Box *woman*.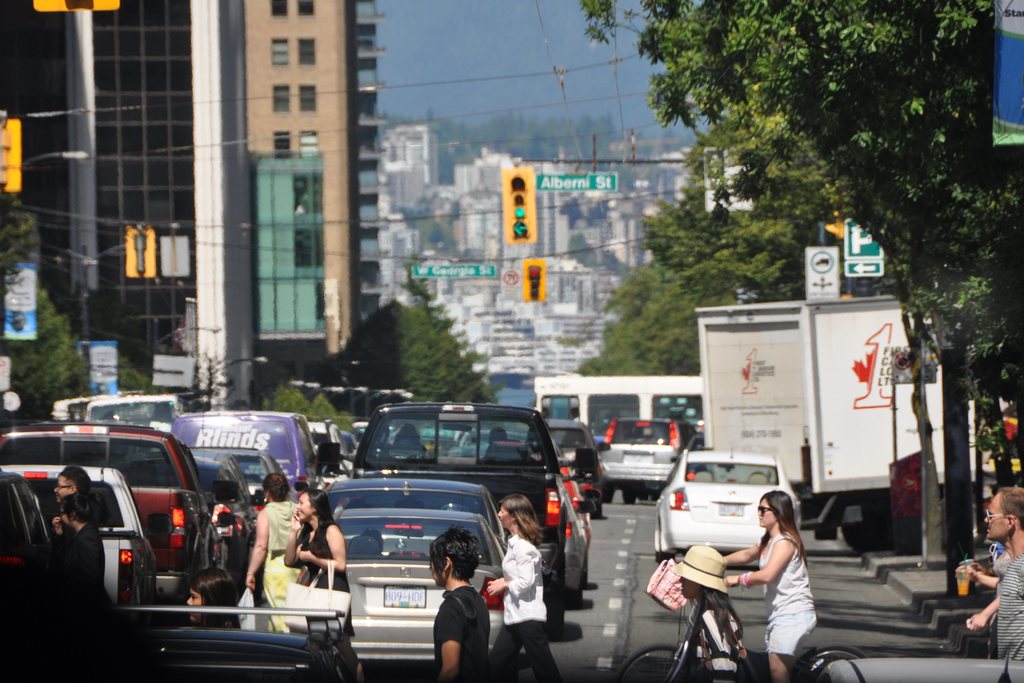
(51,491,111,604).
